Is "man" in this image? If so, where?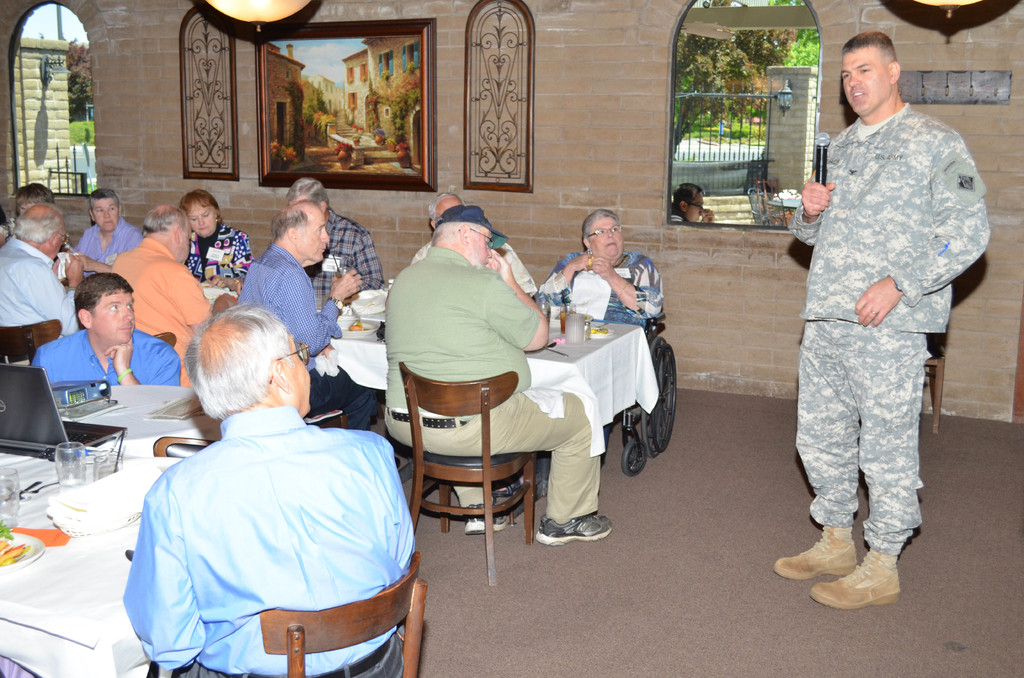
Yes, at [left=409, top=192, right=535, bottom=298].
